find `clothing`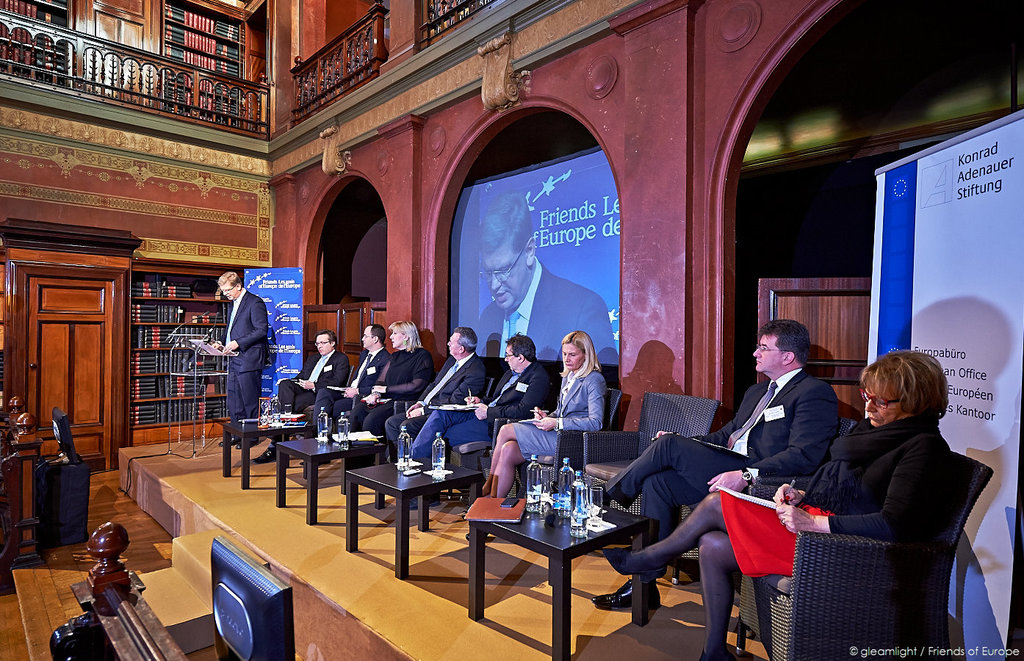
rect(394, 366, 548, 485)
